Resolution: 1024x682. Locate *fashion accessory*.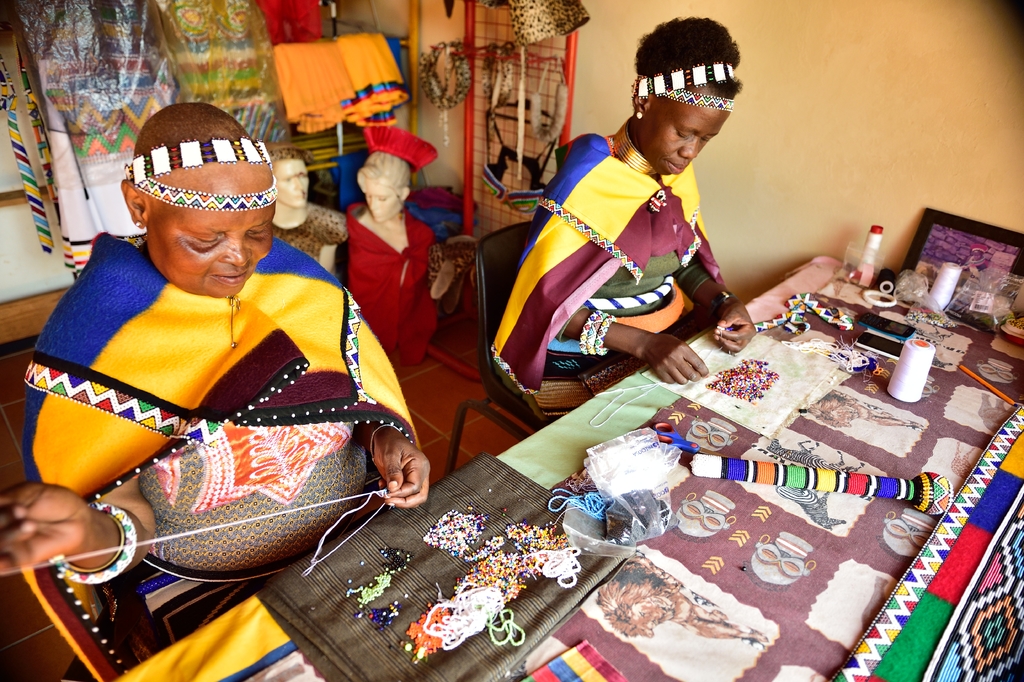
x1=612, y1=123, x2=655, y2=178.
